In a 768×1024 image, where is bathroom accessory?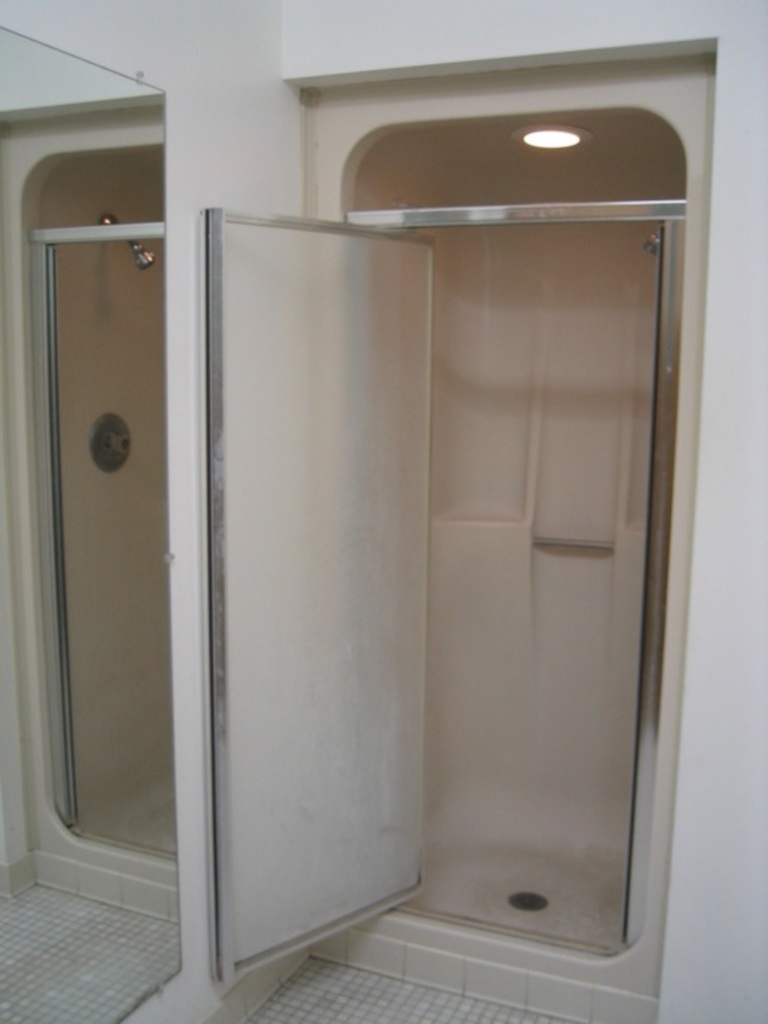
<region>97, 210, 155, 267</region>.
